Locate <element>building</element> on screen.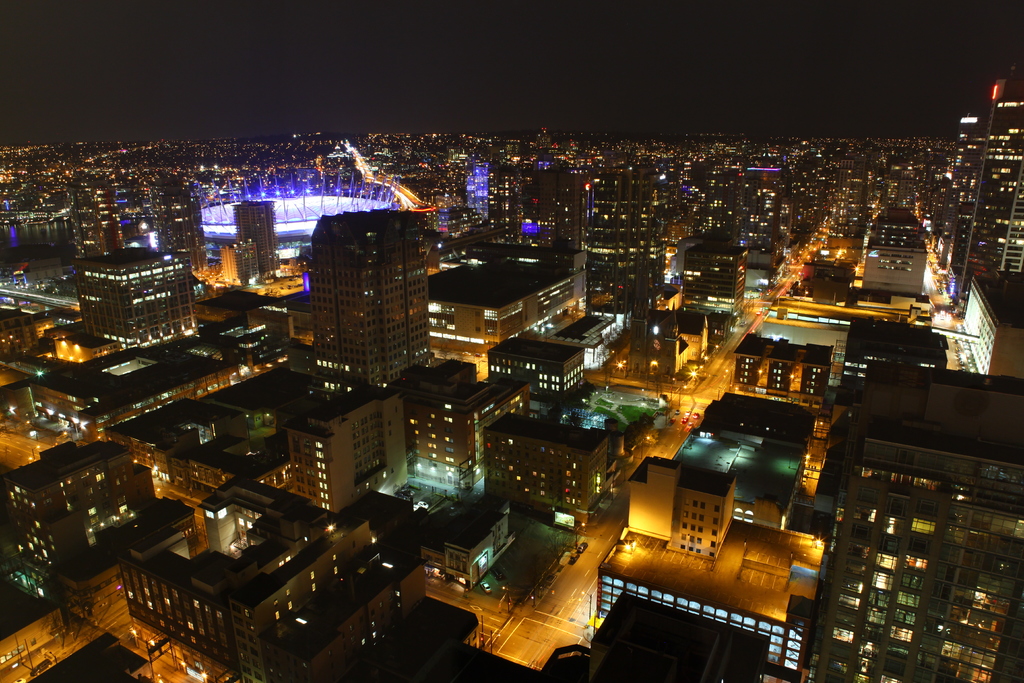
On screen at {"x1": 310, "y1": 205, "x2": 428, "y2": 384}.
